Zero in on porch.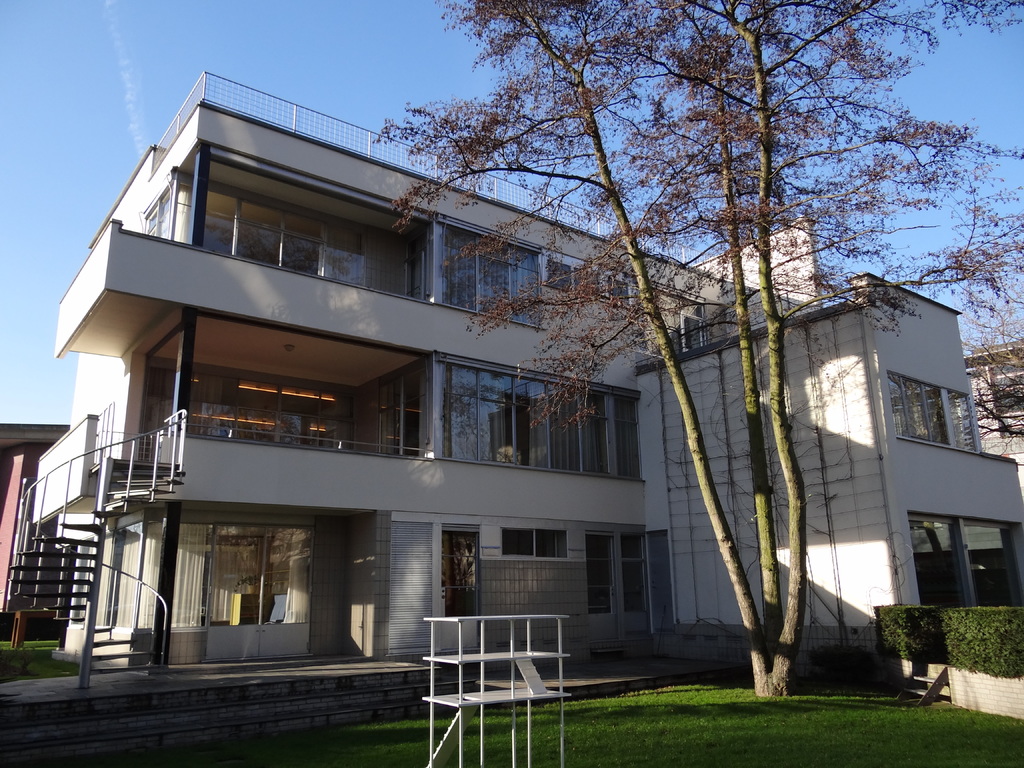
Zeroed in: bbox(0, 390, 657, 684).
